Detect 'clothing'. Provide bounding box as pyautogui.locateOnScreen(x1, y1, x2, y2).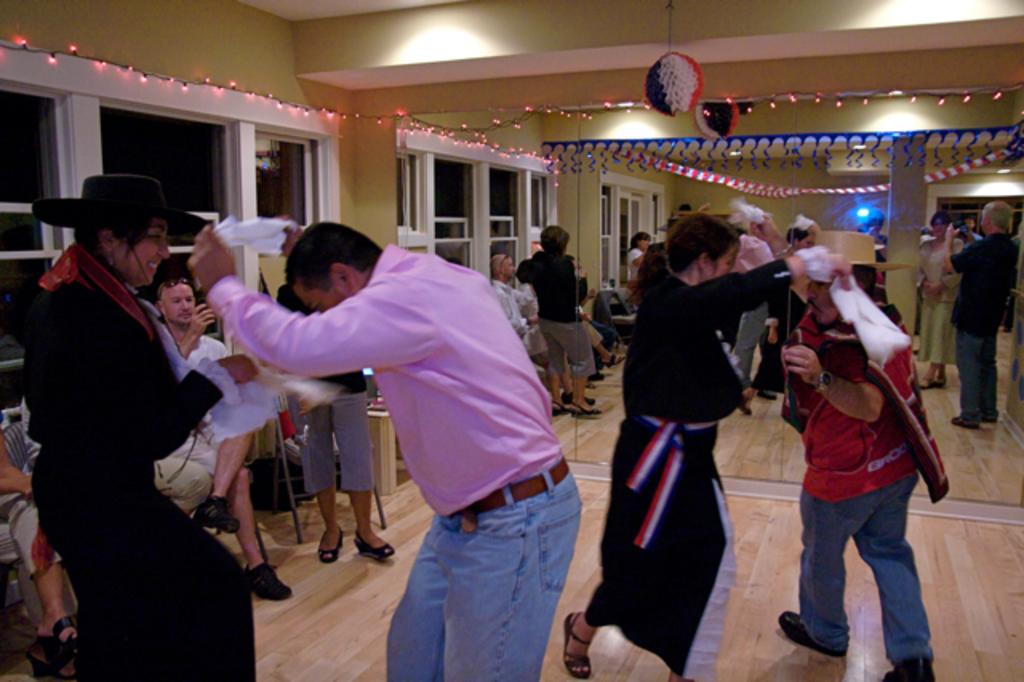
pyautogui.locateOnScreen(587, 243, 797, 680).
